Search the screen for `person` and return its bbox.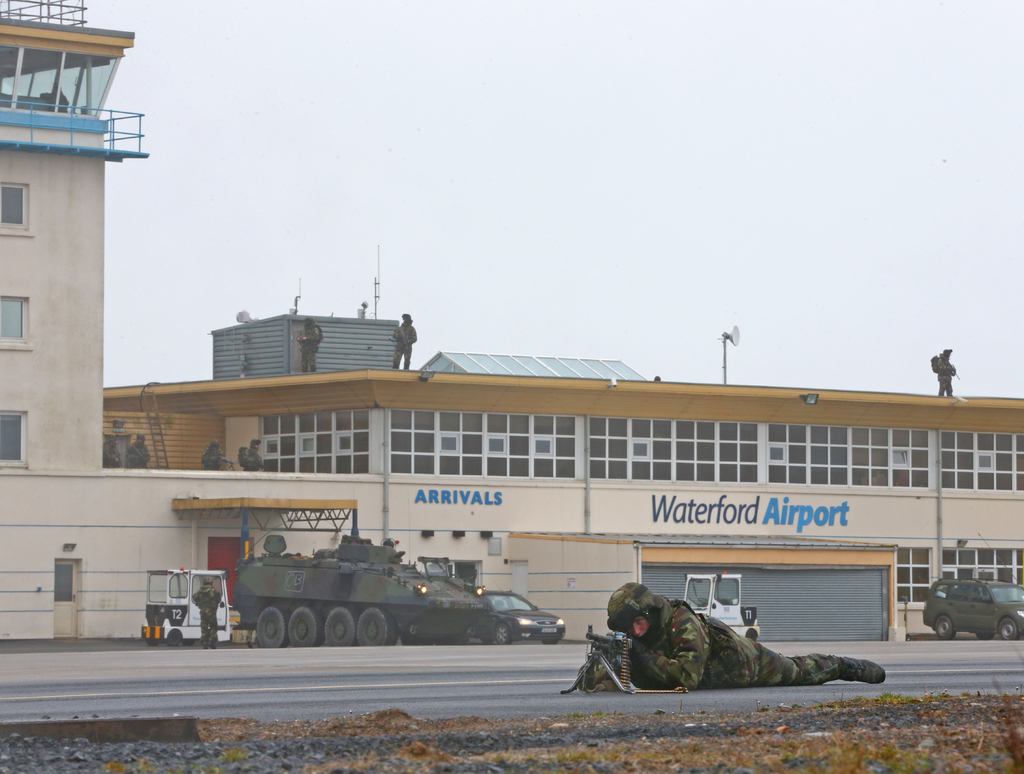
Found: (x1=200, y1=440, x2=221, y2=470).
